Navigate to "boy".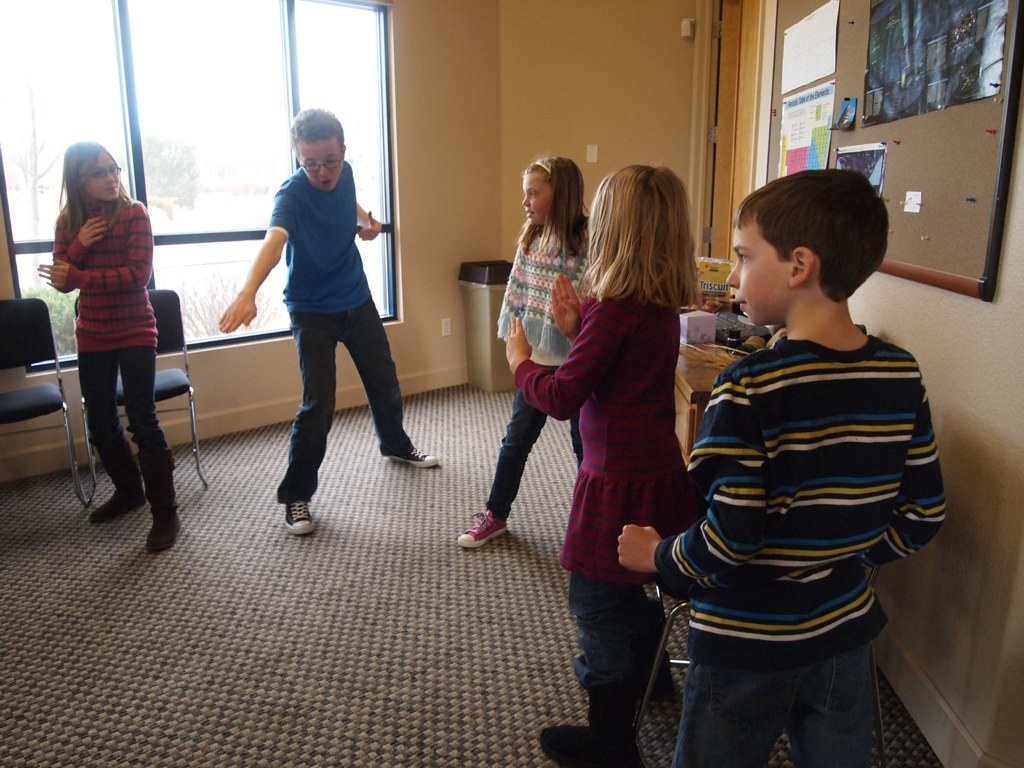
Navigation target: region(211, 109, 440, 536).
